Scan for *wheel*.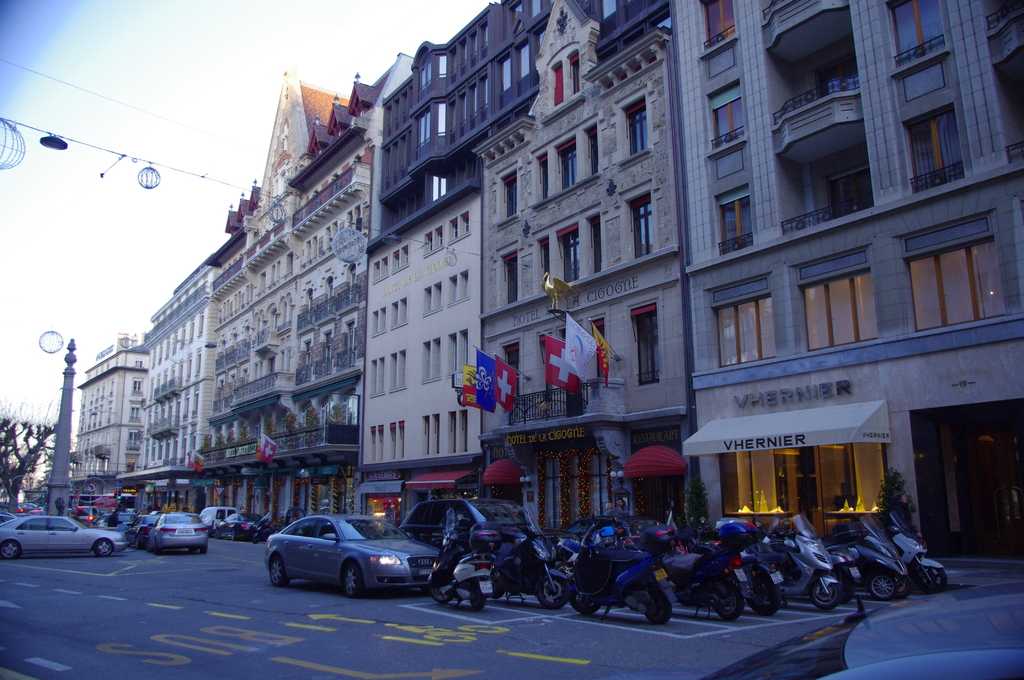
Scan result: 711,579,745,620.
